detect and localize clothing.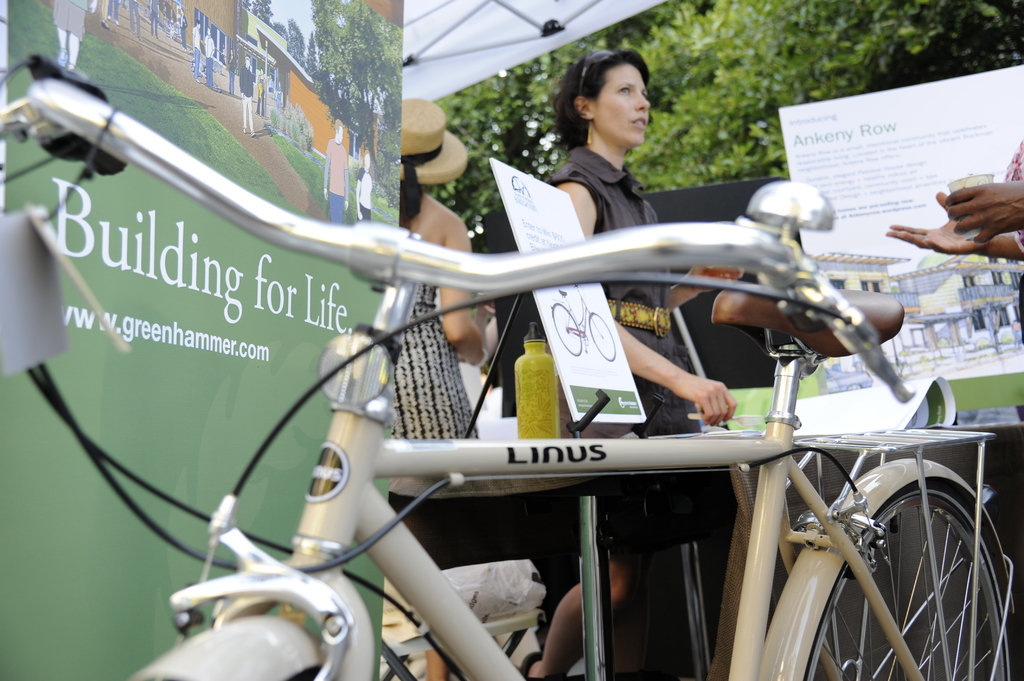
Localized at [52,0,89,42].
